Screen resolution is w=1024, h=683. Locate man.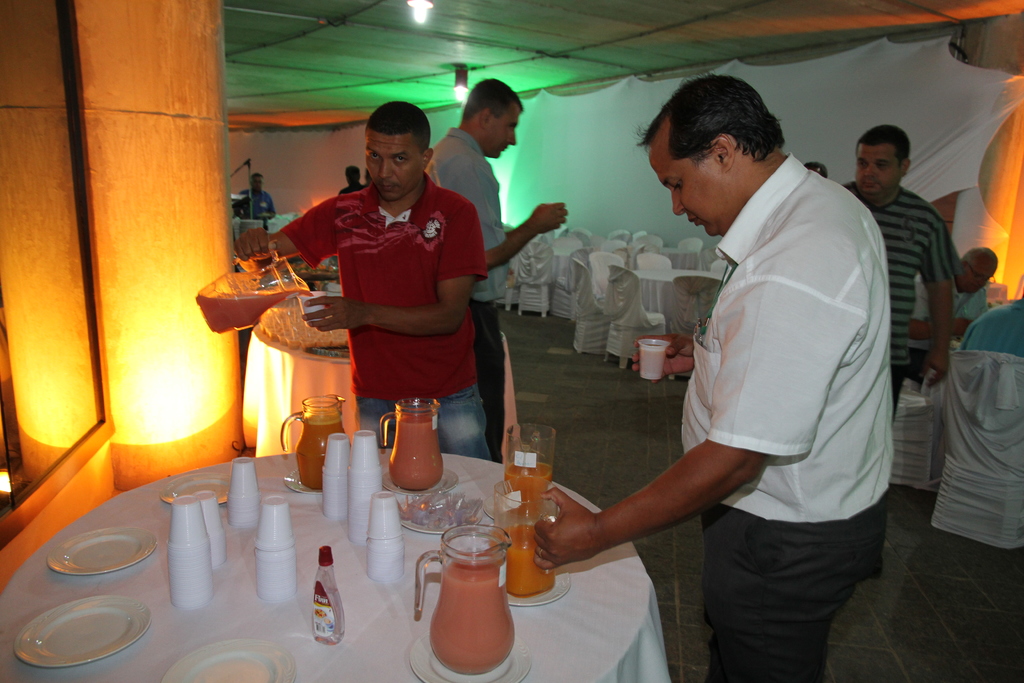
select_region(531, 76, 897, 682).
